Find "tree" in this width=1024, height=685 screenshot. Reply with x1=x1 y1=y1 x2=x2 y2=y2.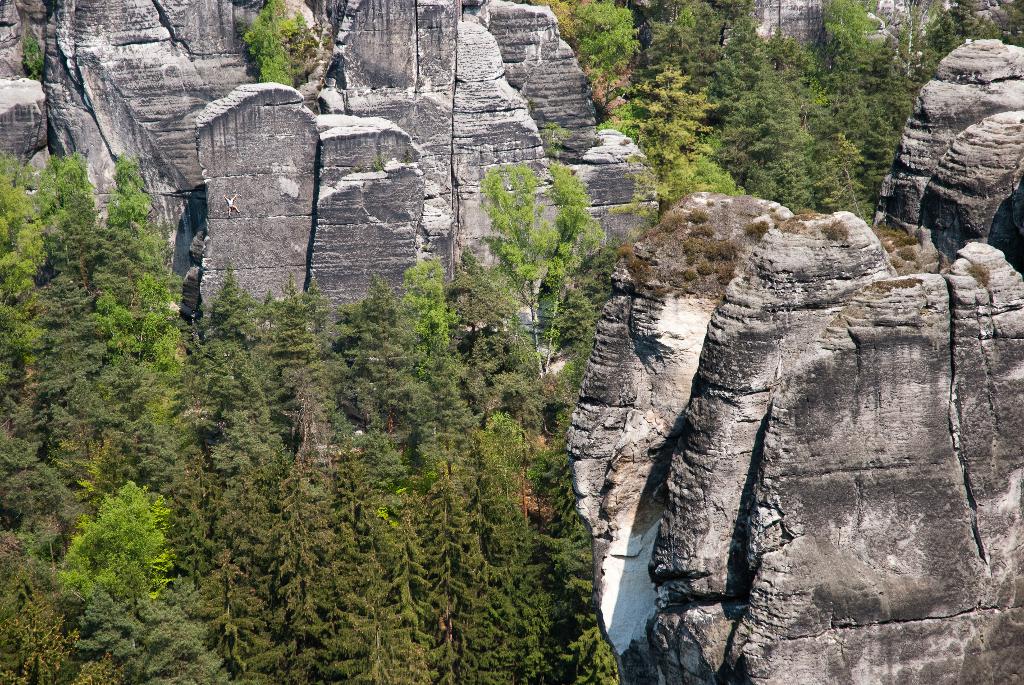
x1=460 y1=164 x2=674 y2=684.
